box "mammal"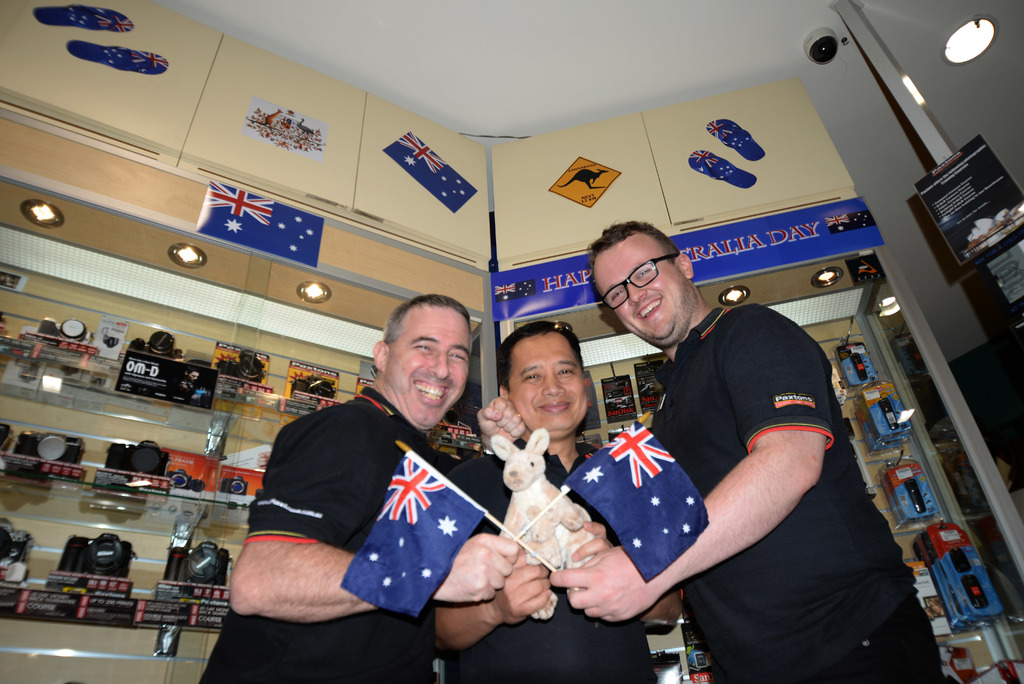
(x1=556, y1=170, x2=609, y2=190)
